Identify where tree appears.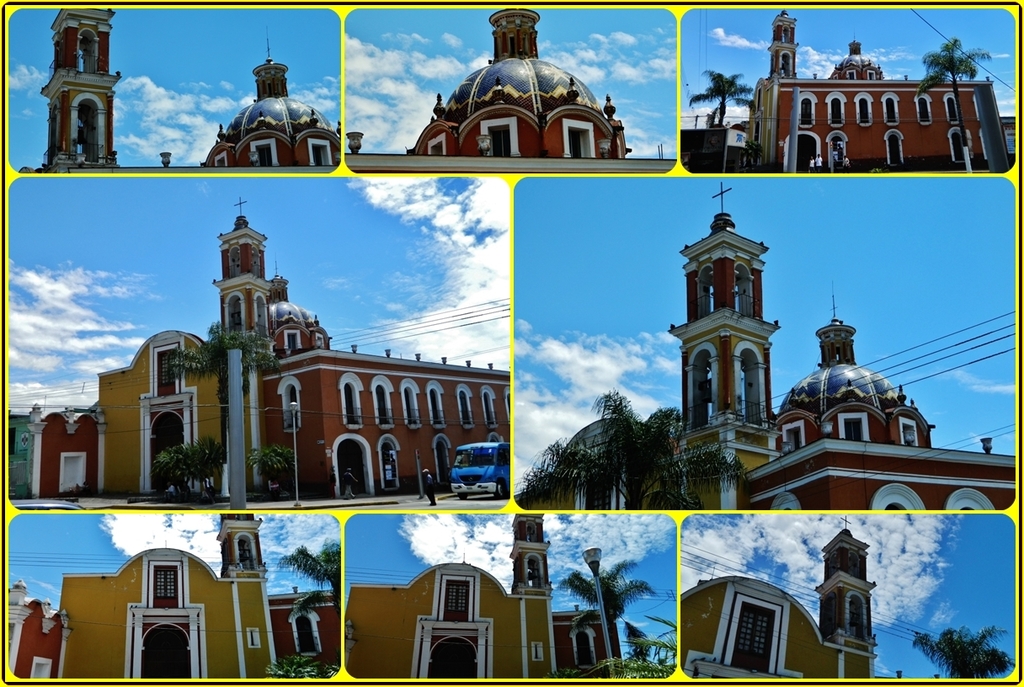
Appears at box=[530, 395, 752, 511].
